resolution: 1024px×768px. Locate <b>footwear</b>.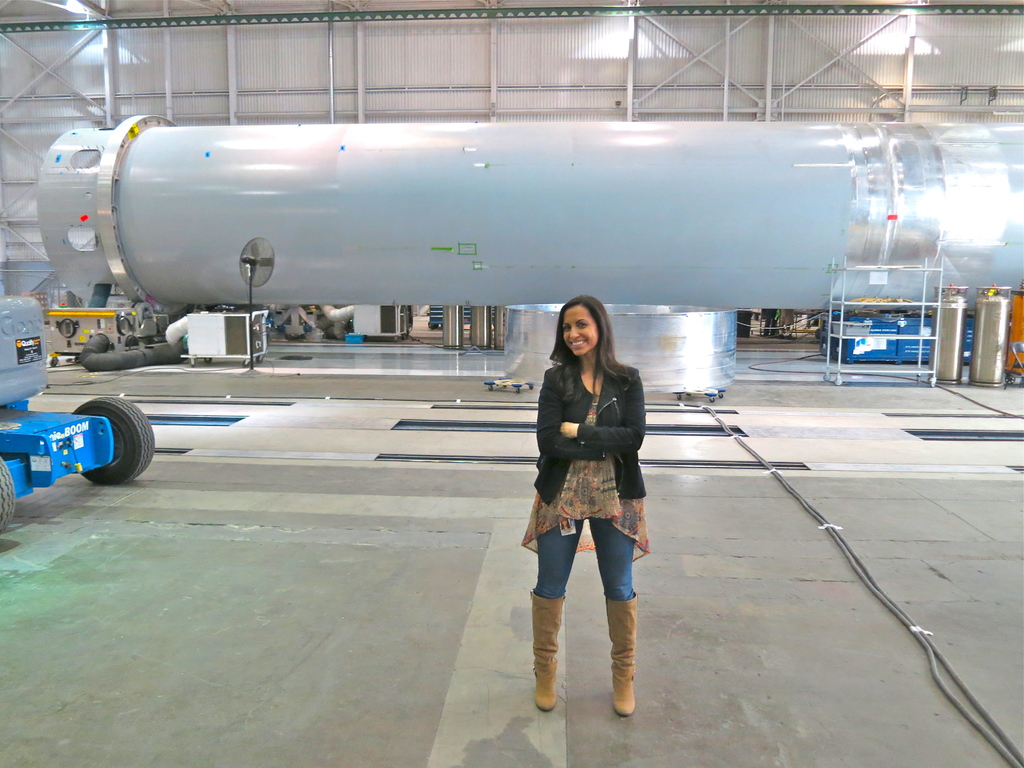
(left=533, top=591, right=565, bottom=710).
